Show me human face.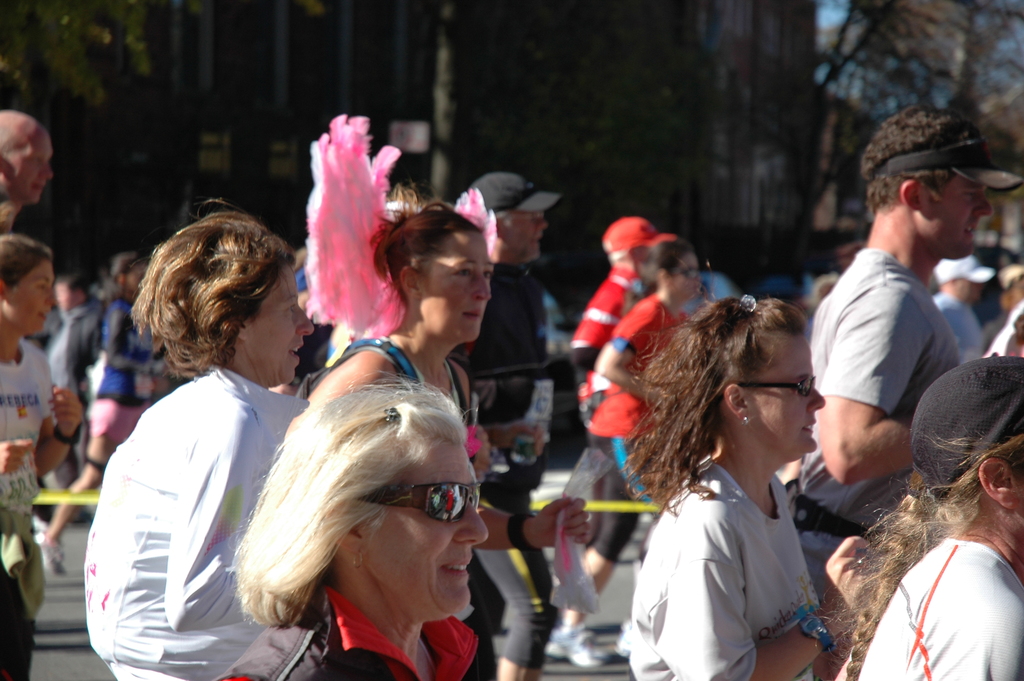
human face is here: 751,335,827,455.
